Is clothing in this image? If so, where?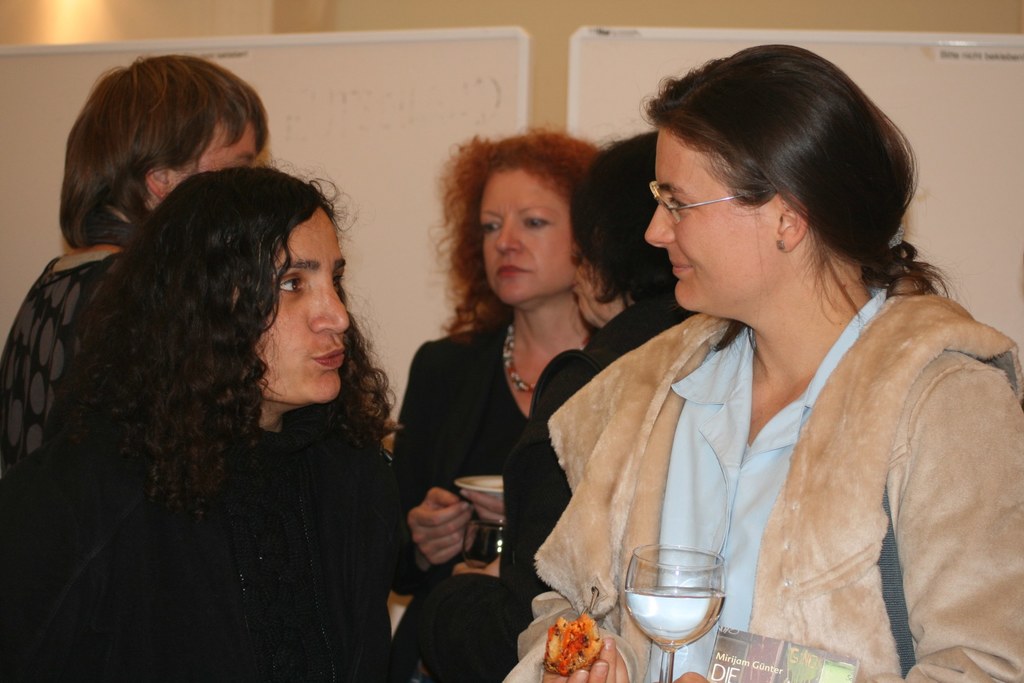
Yes, at [x1=552, y1=247, x2=1008, y2=671].
